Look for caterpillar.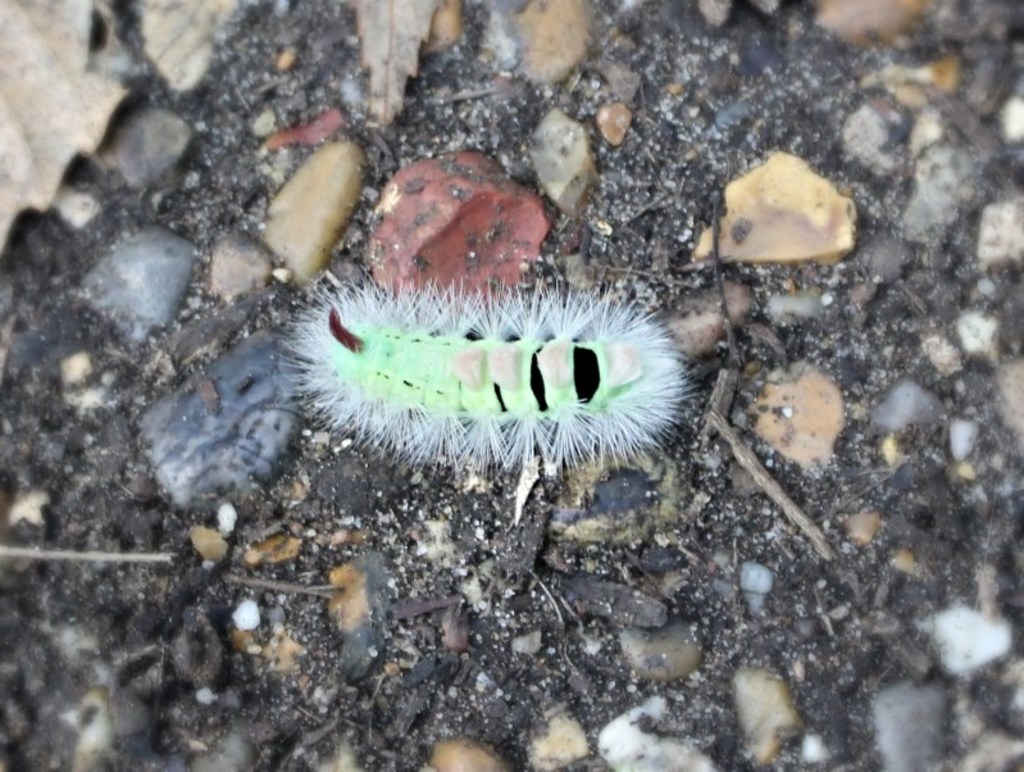
Found: select_region(274, 253, 704, 472).
